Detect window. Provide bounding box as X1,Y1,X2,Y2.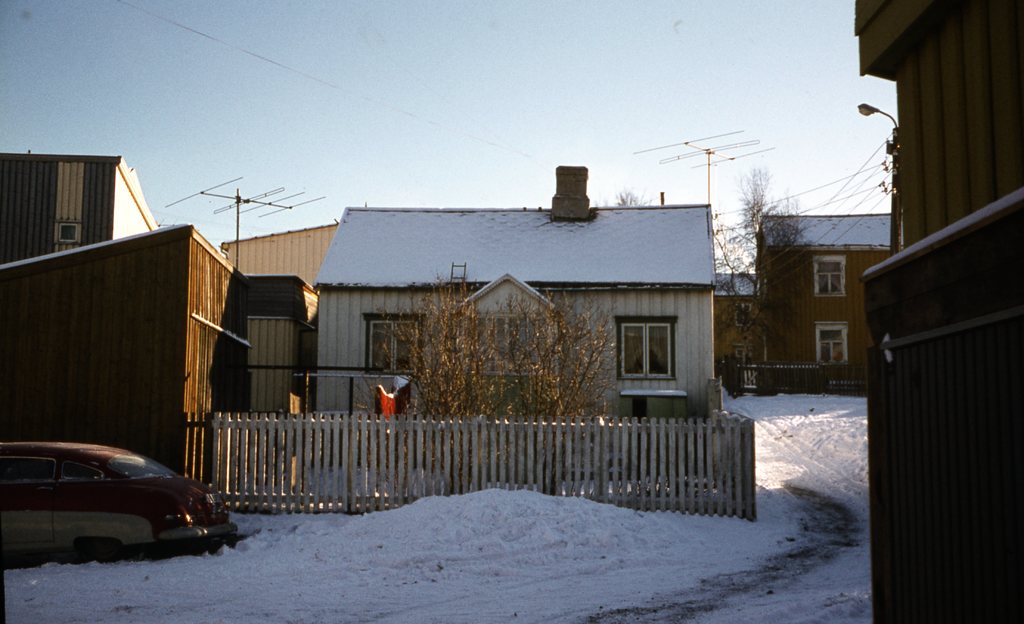
735,302,750,330.
